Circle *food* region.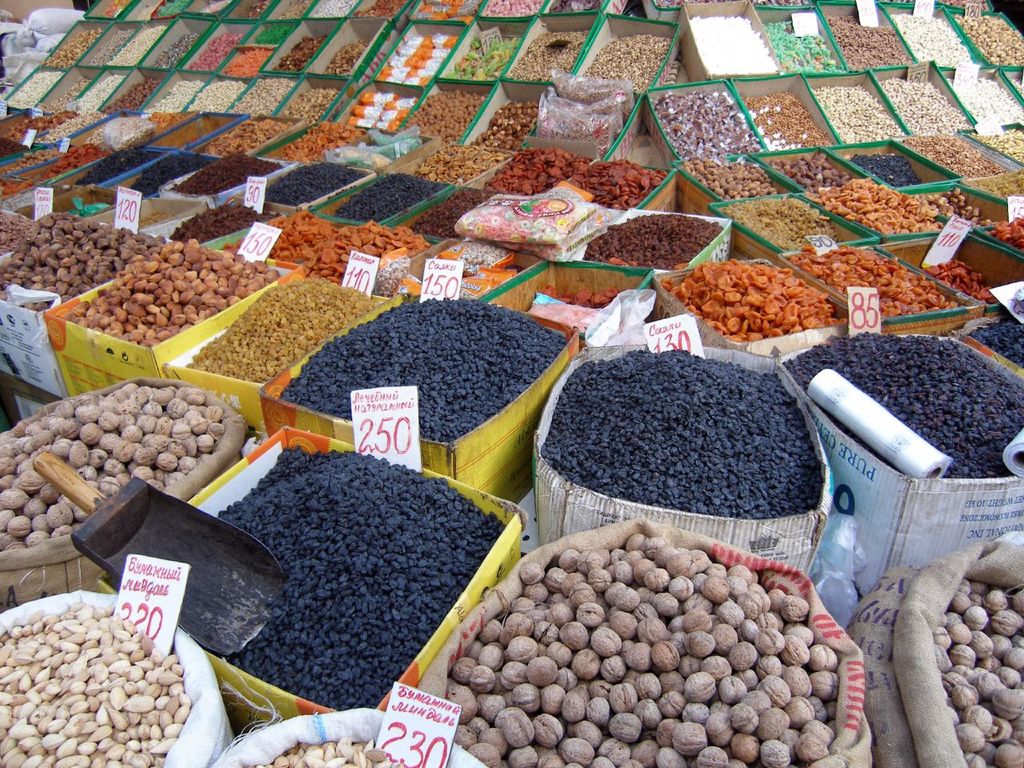
Region: x1=573, y1=158, x2=669, y2=210.
